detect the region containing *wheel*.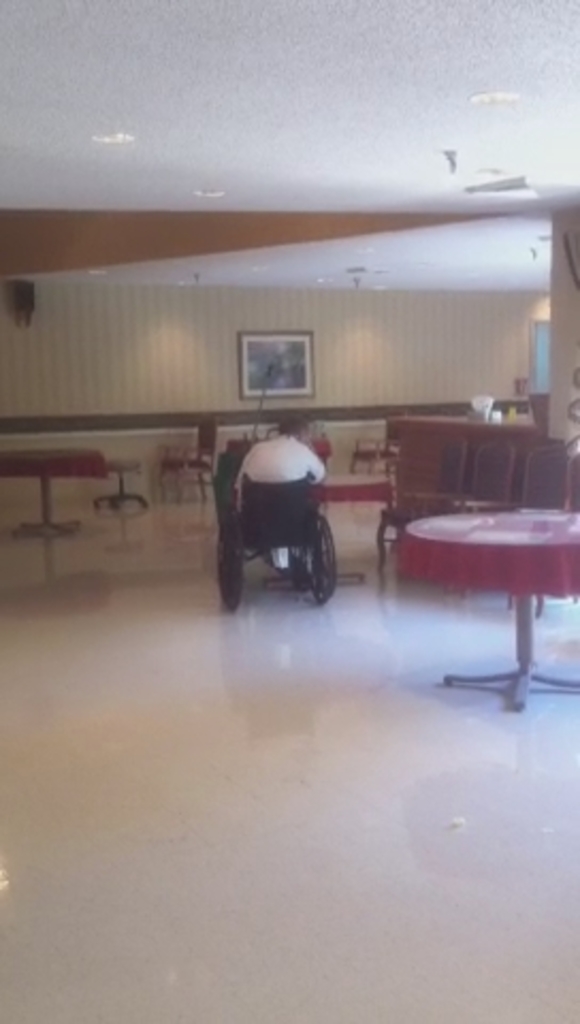
(left=281, top=514, right=333, bottom=604).
